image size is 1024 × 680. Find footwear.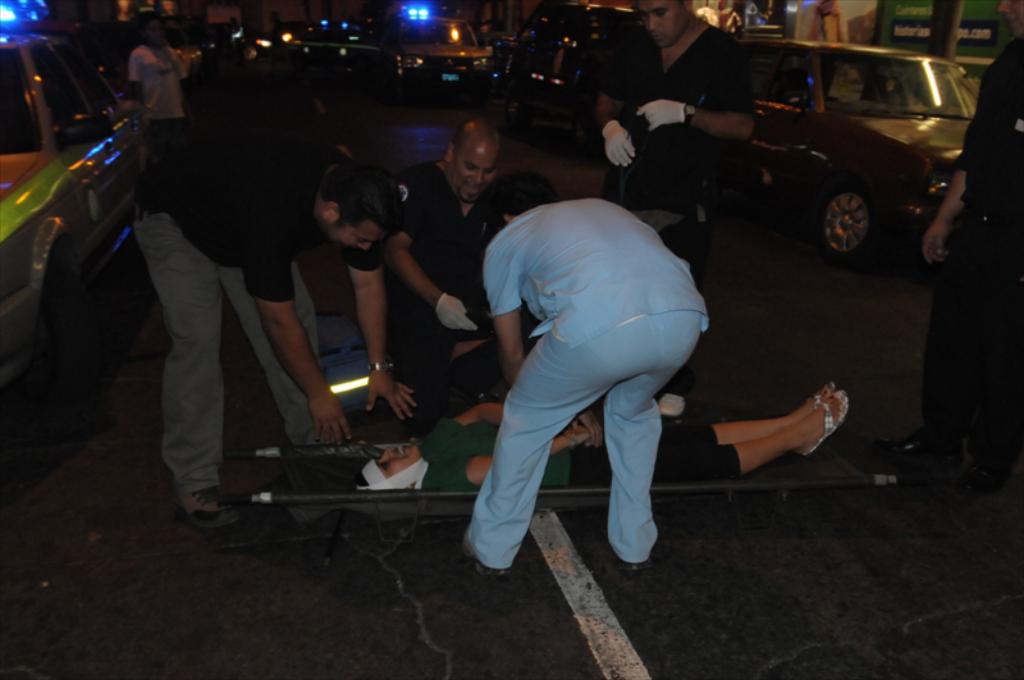
region(869, 426, 965, 465).
